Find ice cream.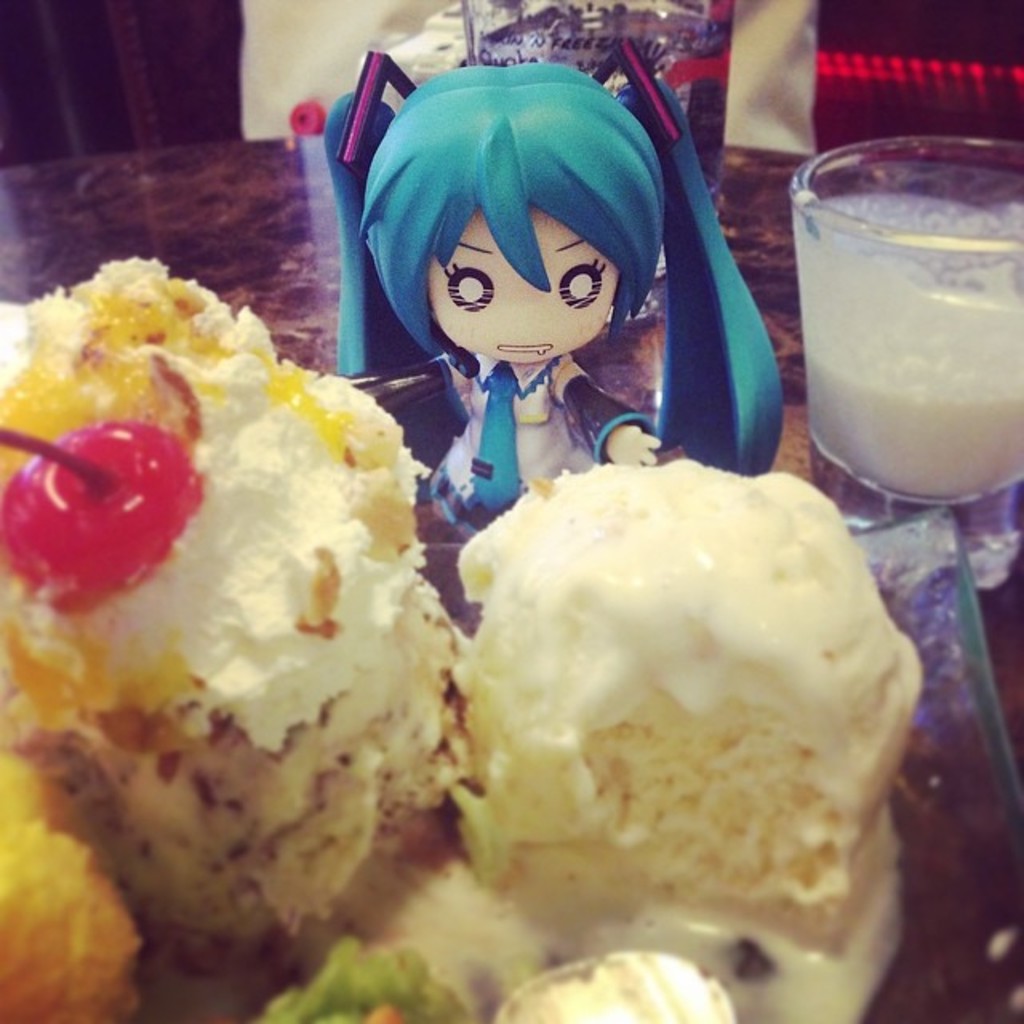
locate(440, 462, 896, 923).
